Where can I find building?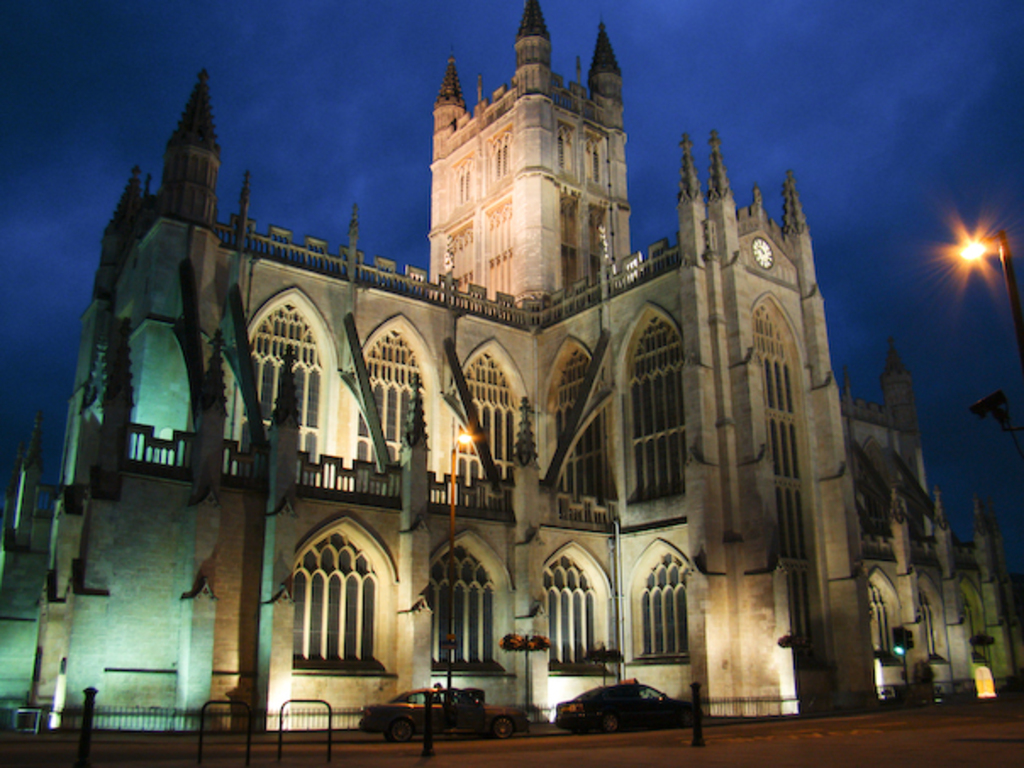
You can find it at crop(0, 0, 1022, 737).
